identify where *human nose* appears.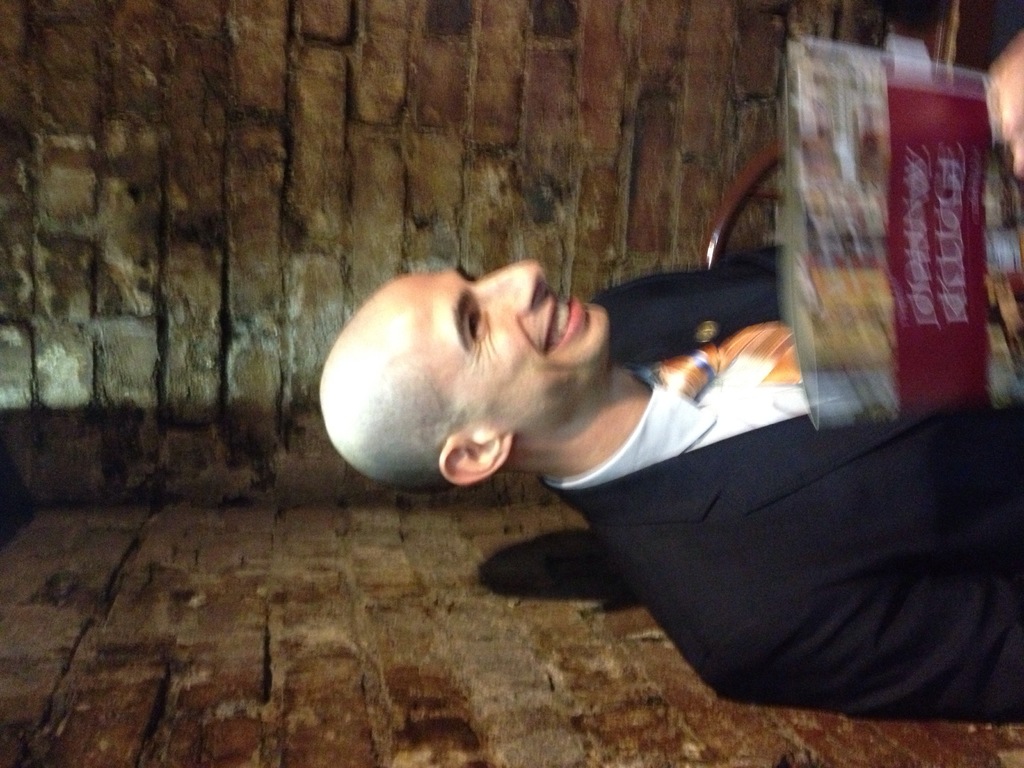
Appears at x1=483 y1=258 x2=548 y2=313.
